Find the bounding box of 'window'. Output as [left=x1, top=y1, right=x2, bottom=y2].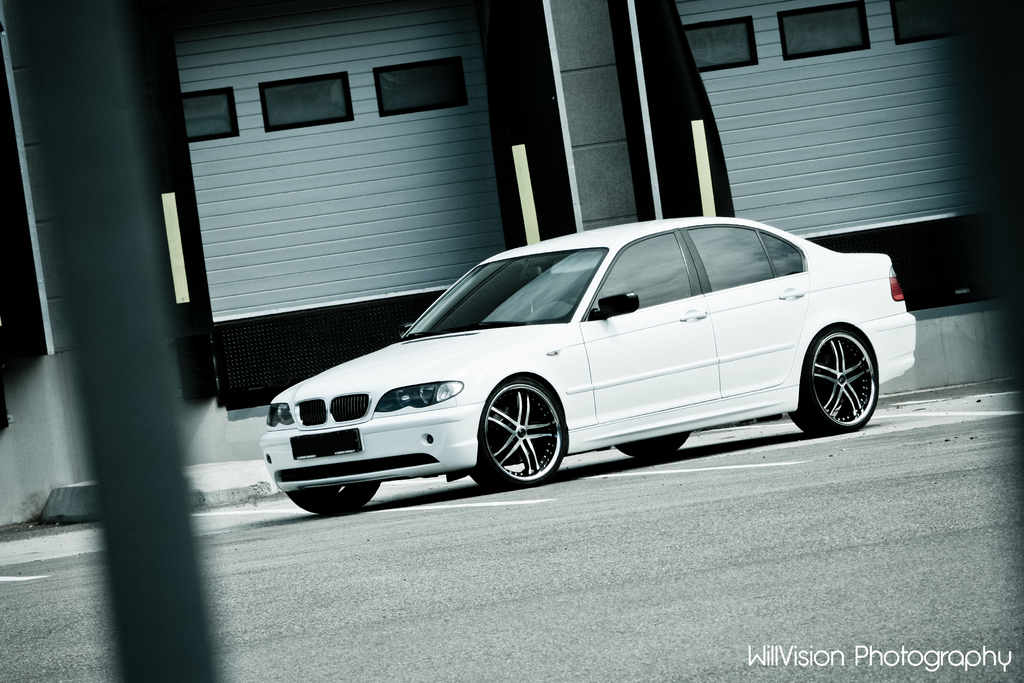
[left=780, top=1, right=864, bottom=63].
